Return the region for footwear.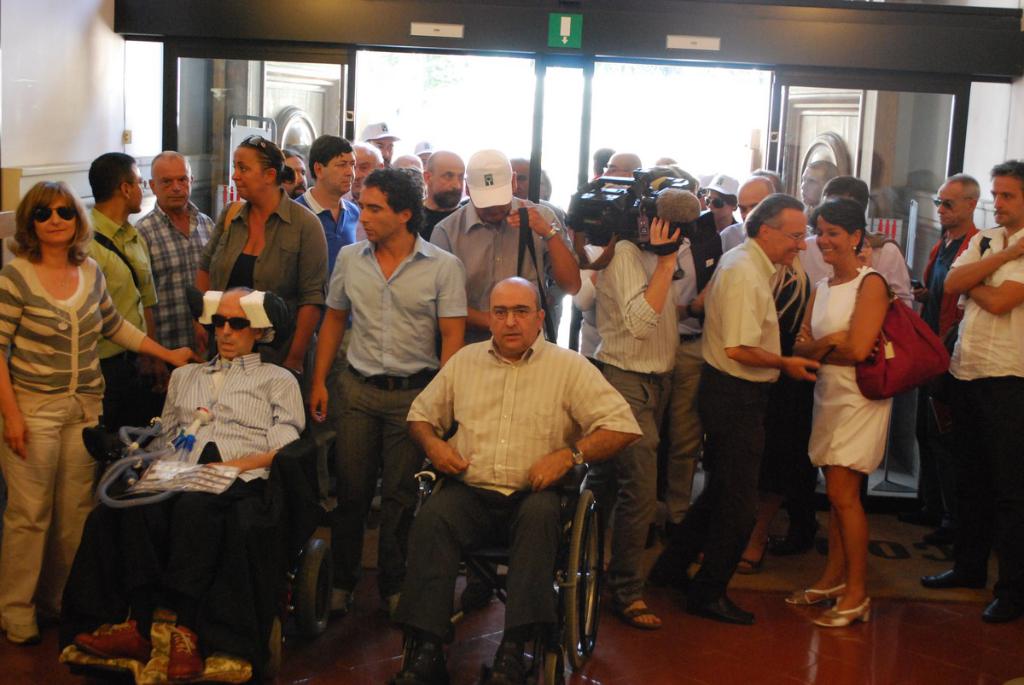
980 582 1021 627.
